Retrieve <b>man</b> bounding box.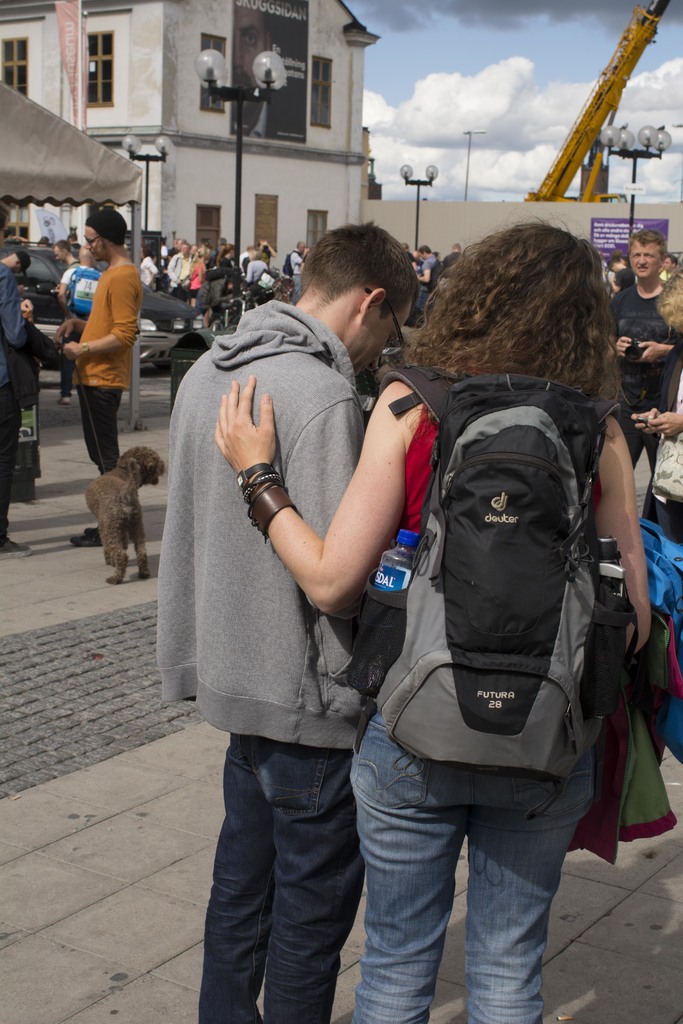
Bounding box: x1=0 y1=238 x2=63 y2=558.
